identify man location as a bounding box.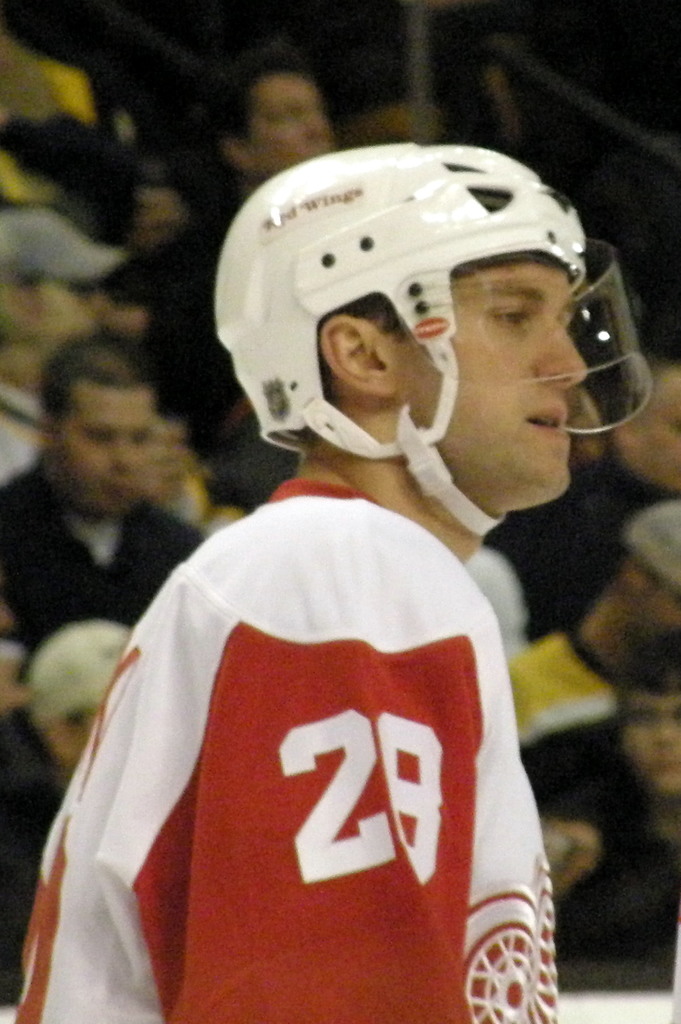
[0,328,202,649].
